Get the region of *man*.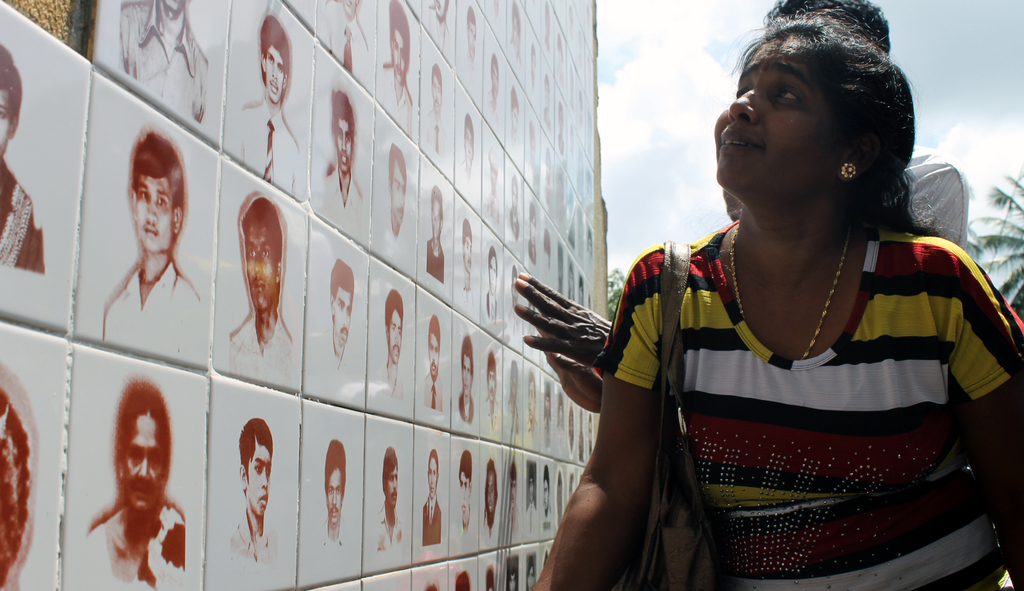
x1=432 y1=70 x2=437 y2=145.
